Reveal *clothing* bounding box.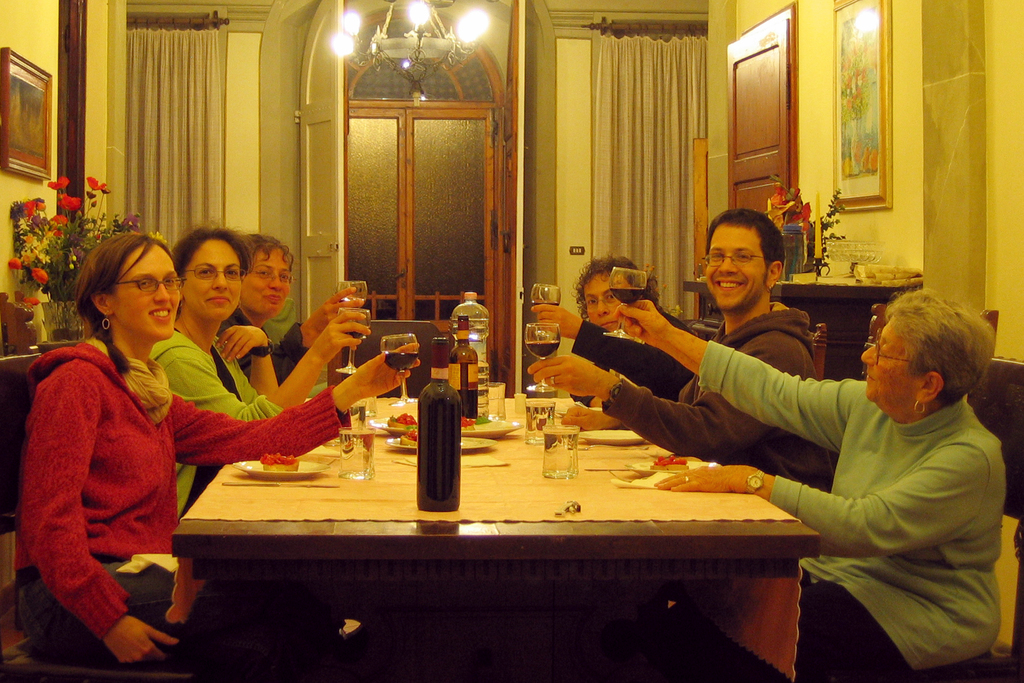
Revealed: 572/320/701/406.
